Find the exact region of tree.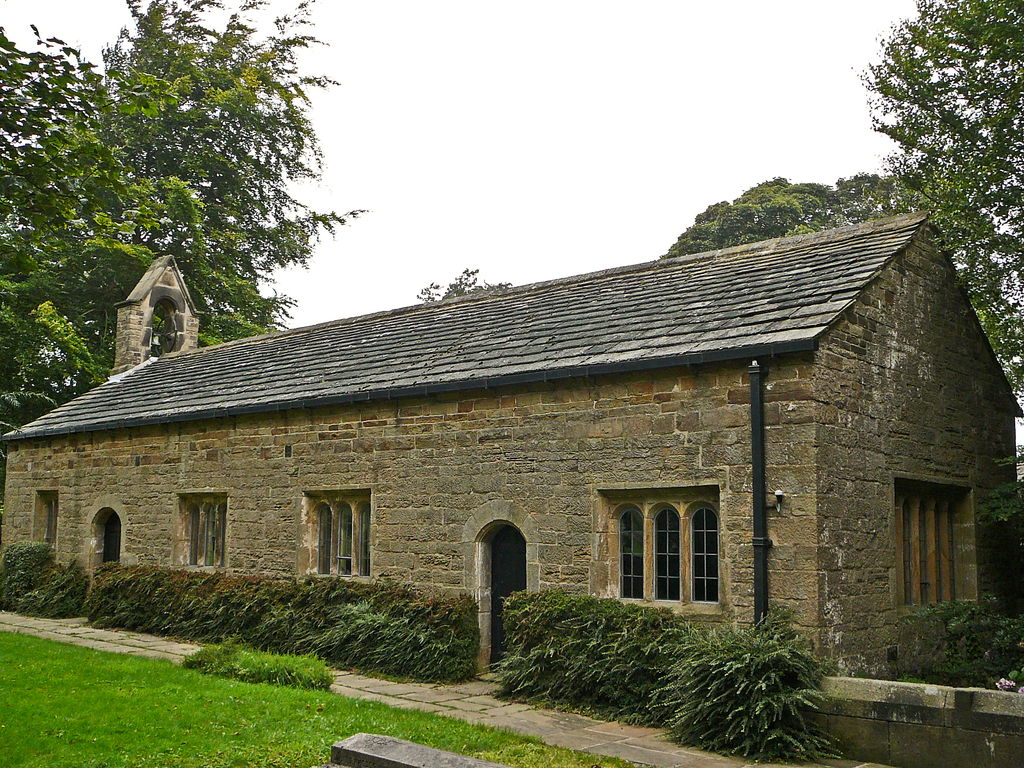
Exact region: 411/264/514/305.
